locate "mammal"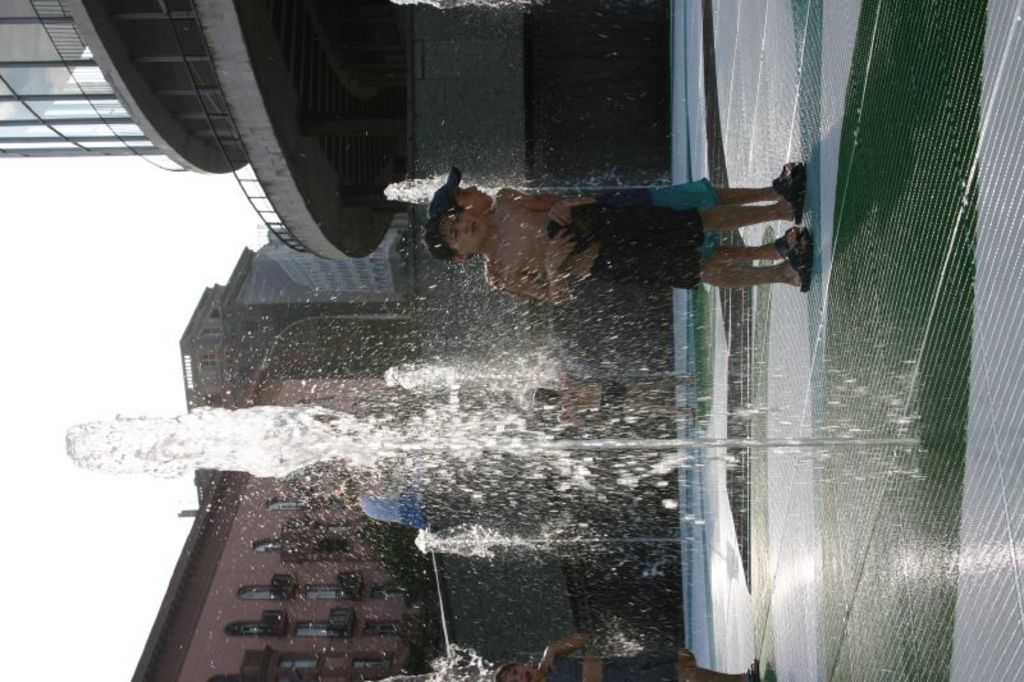
<region>419, 179, 820, 307</region>
